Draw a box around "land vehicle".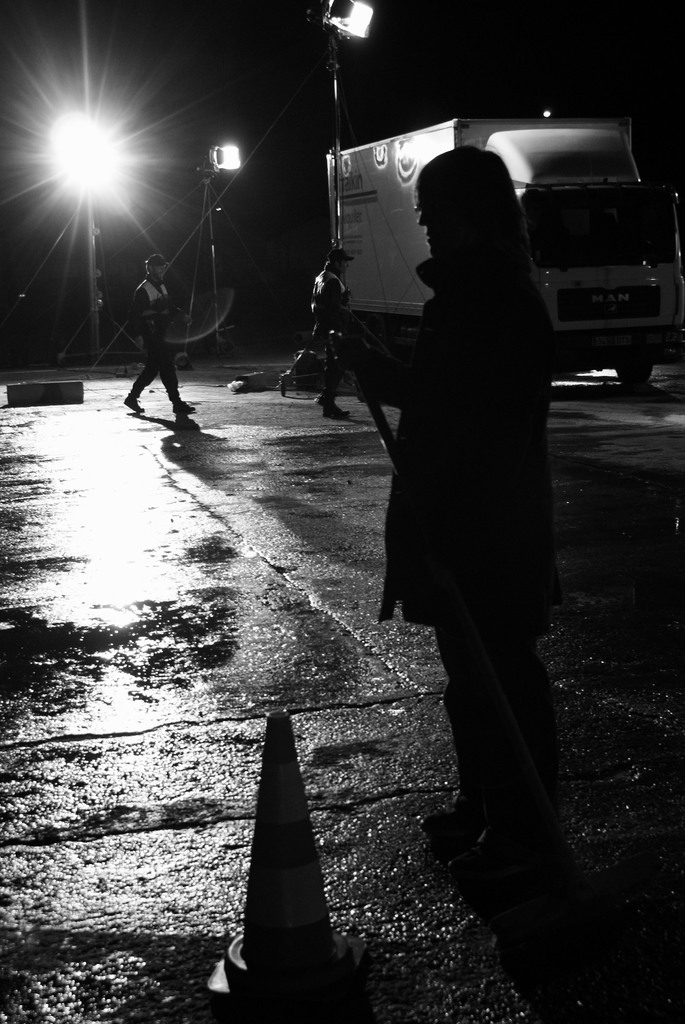
bbox=(317, 109, 677, 415).
